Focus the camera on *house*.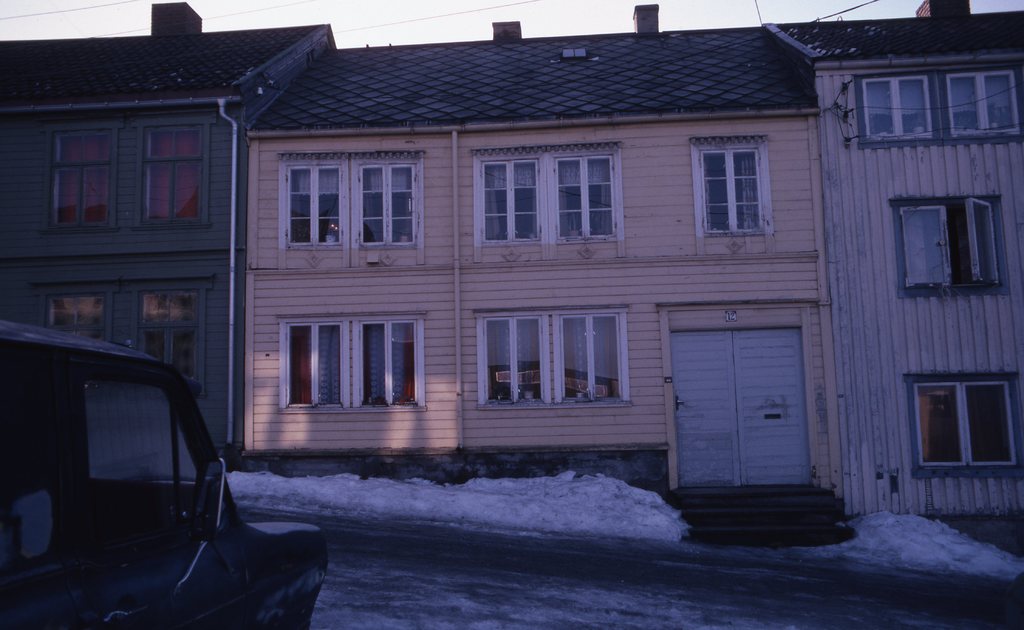
Focus region: <region>218, 4, 823, 556</region>.
